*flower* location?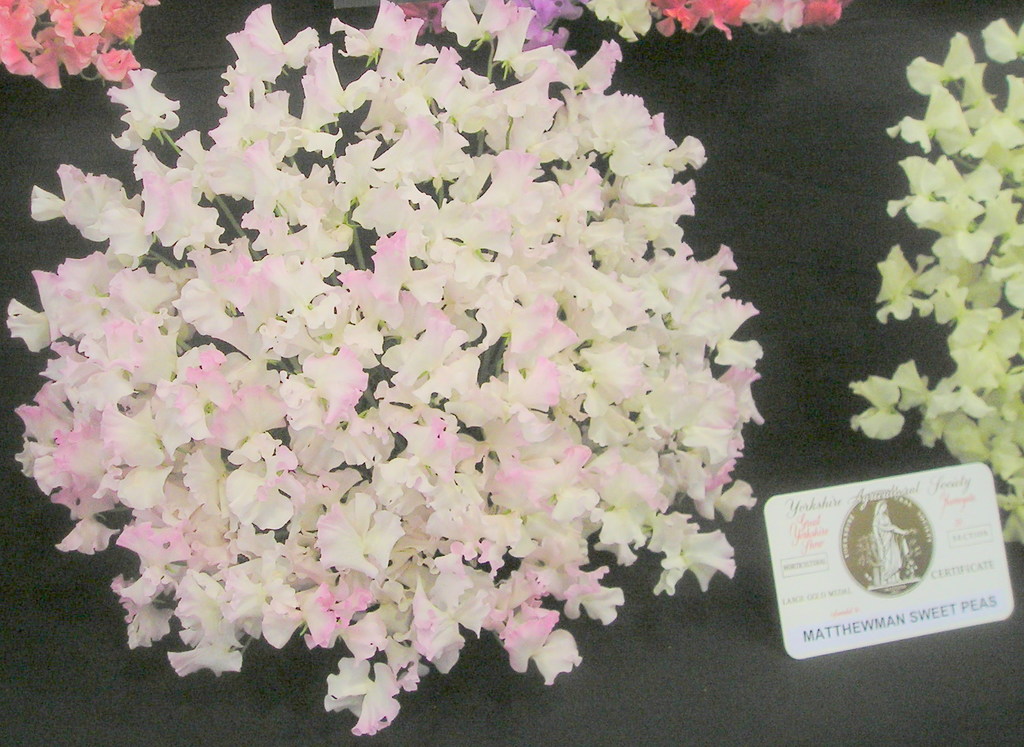
crop(0, 0, 156, 86)
